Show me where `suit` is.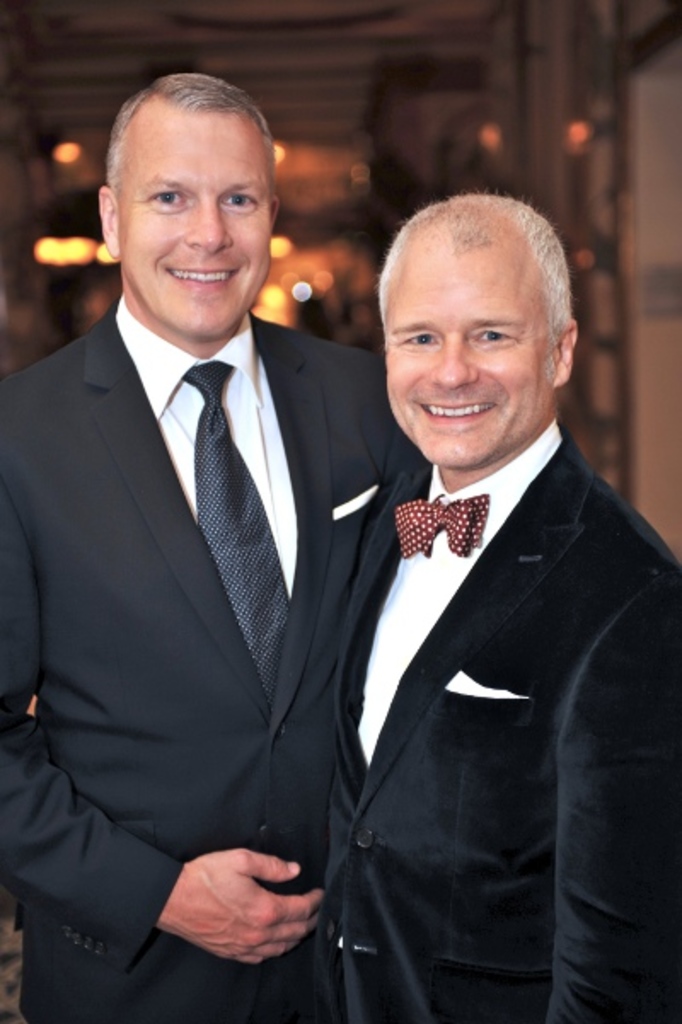
`suit` is at [x1=0, y1=303, x2=409, y2=1022].
